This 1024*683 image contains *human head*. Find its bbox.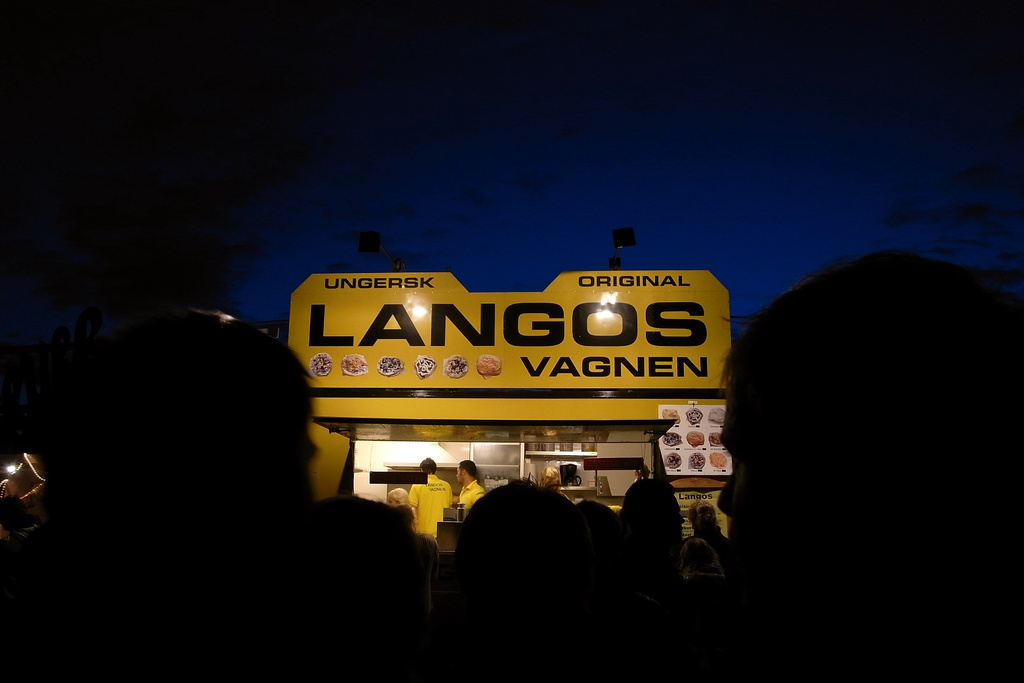
[453,458,476,483].
